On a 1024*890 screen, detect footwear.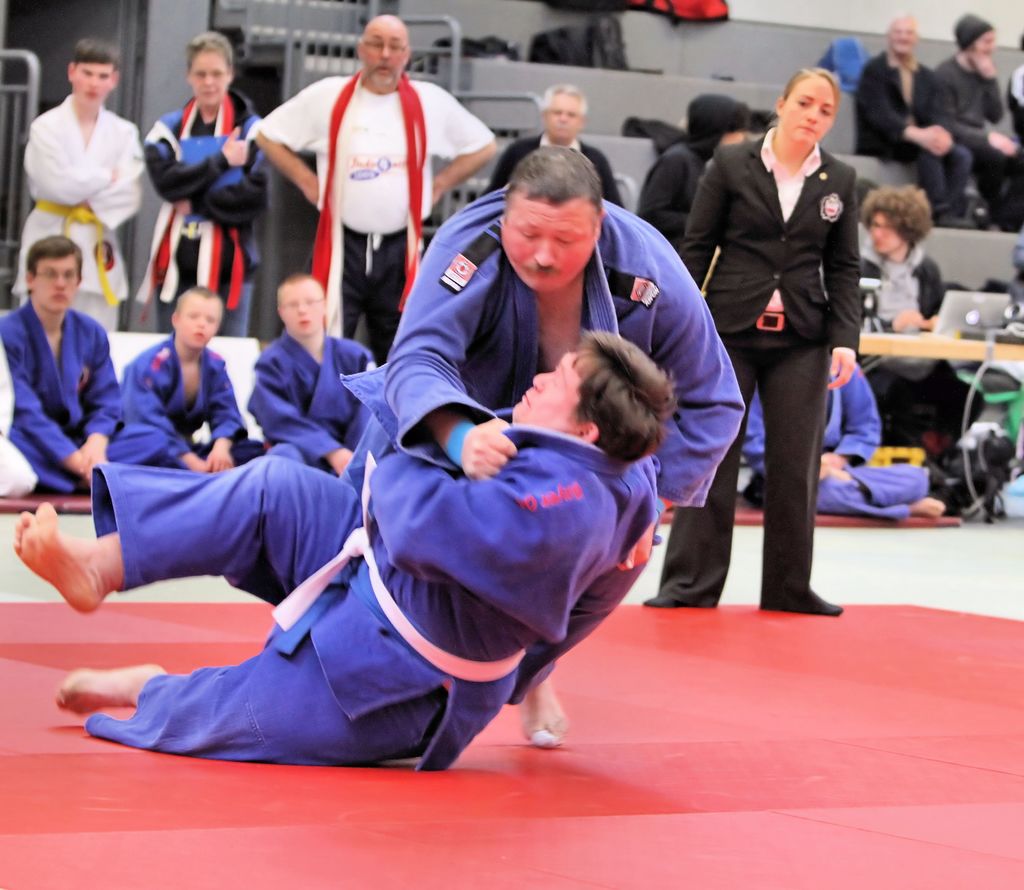
(left=802, top=592, right=842, bottom=622).
